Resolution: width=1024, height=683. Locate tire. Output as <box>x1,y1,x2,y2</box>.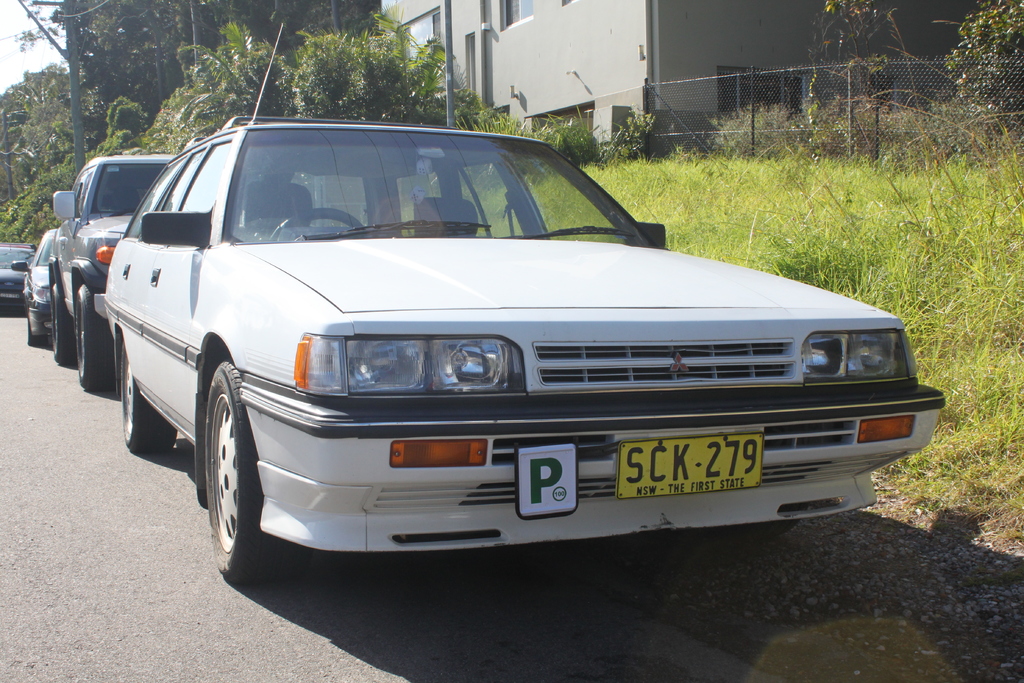
<box>49,292,71,365</box>.
